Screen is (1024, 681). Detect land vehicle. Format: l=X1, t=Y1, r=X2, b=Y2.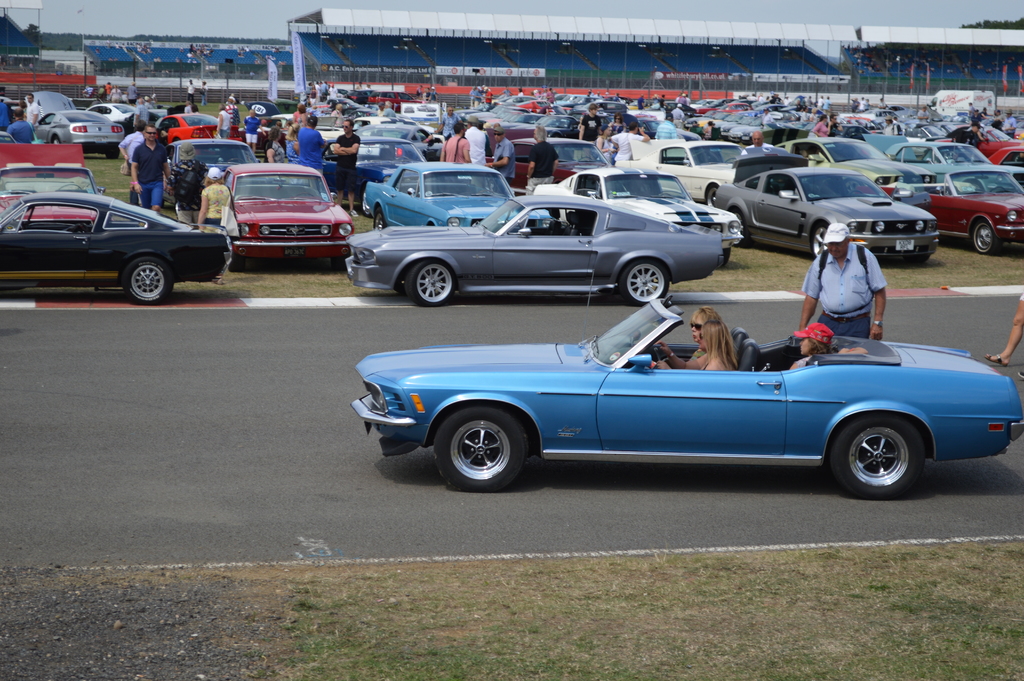
l=342, t=195, r=724, b=306.
